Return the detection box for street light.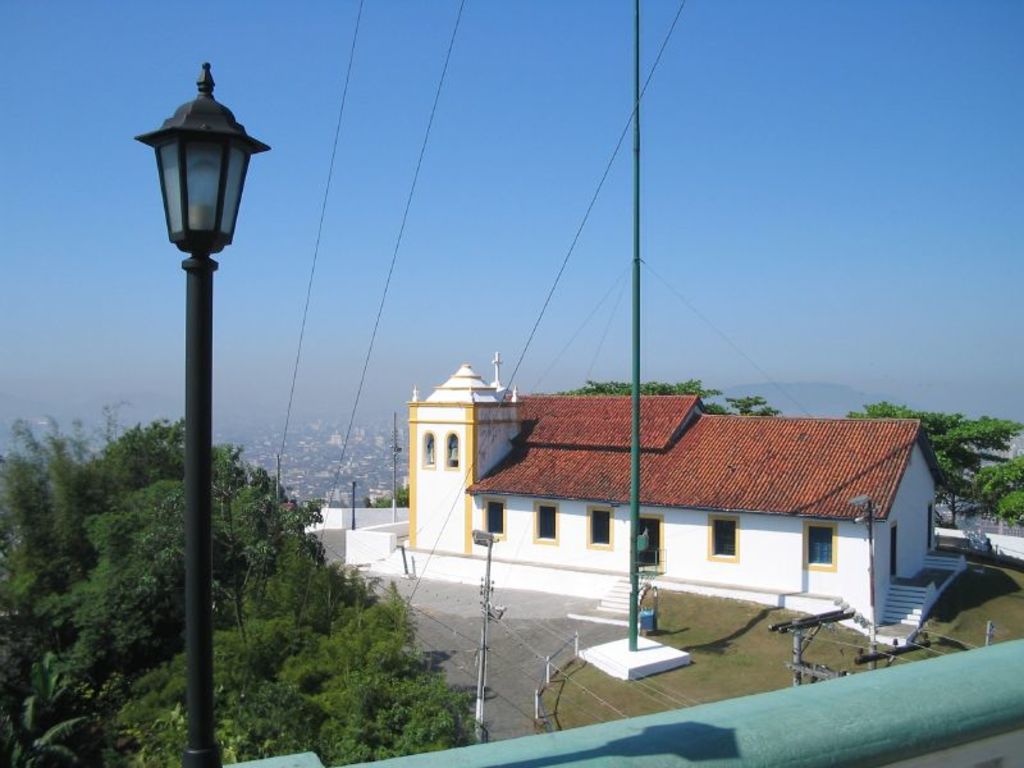
[845,490,882,663].
